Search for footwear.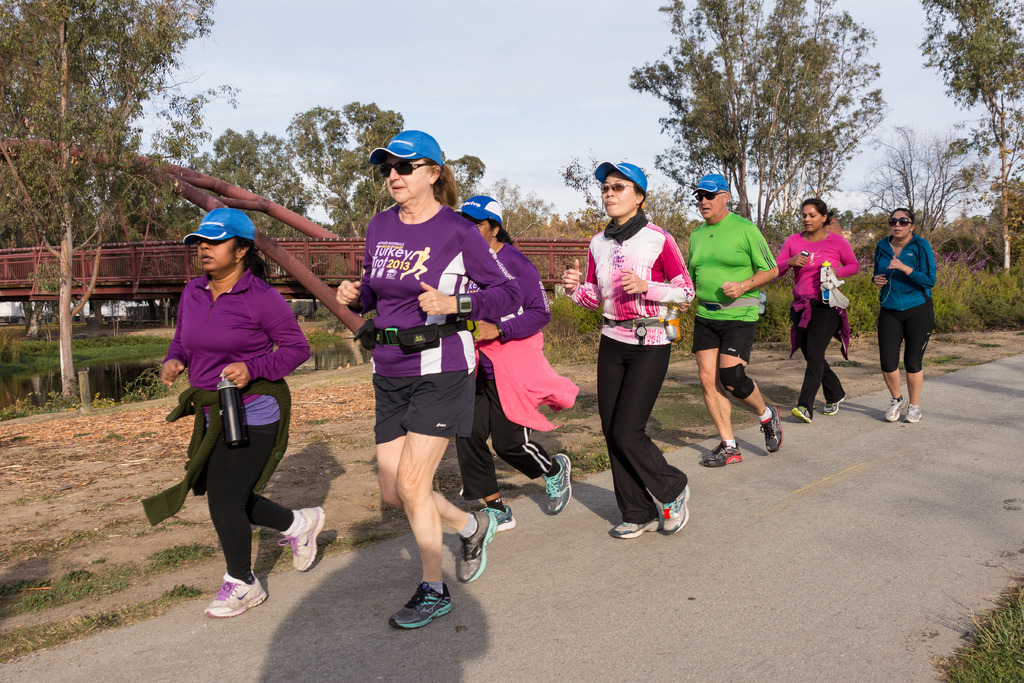
Found at 790/404/812/424.
